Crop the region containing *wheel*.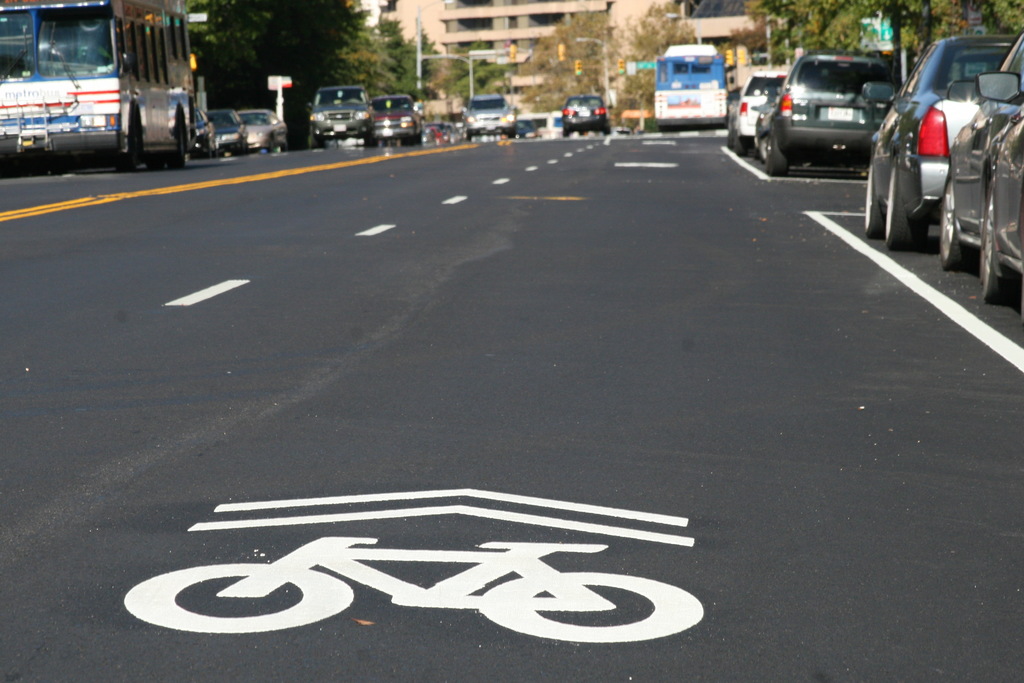
Crop region: [x1=124, y1=561, x2=353, y2=635].
